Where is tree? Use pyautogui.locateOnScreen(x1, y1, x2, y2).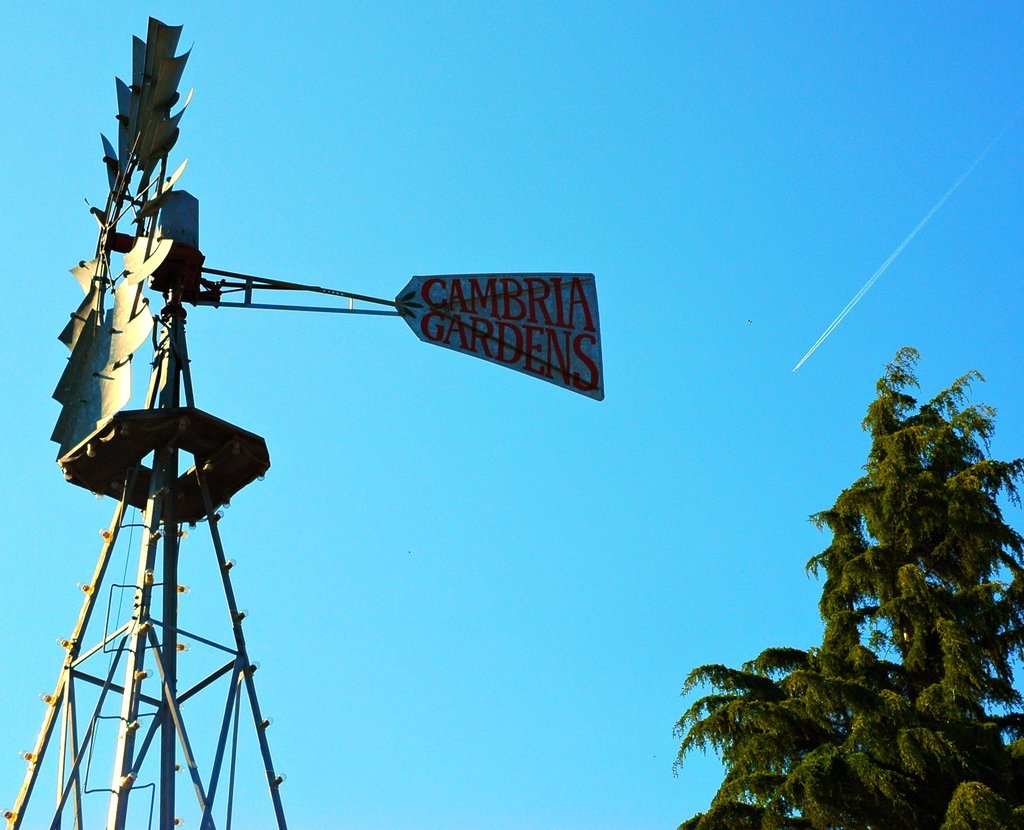
pyautogui.locateOnScreen(712, 319, 1007, 815).
